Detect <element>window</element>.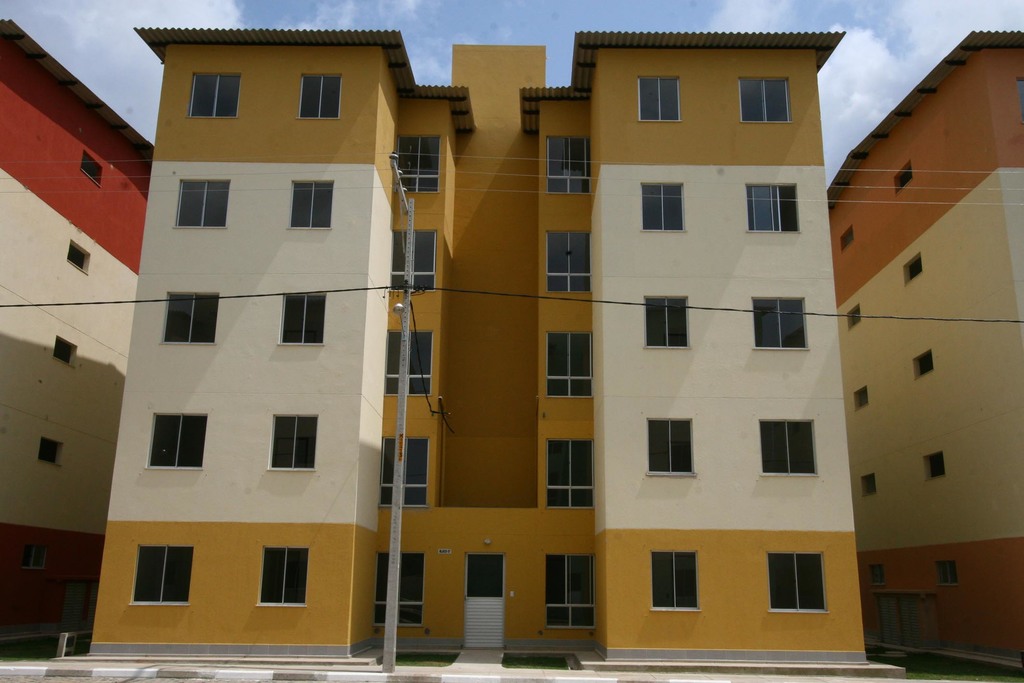
Detected at Rect(67, 240, 94, 274).
